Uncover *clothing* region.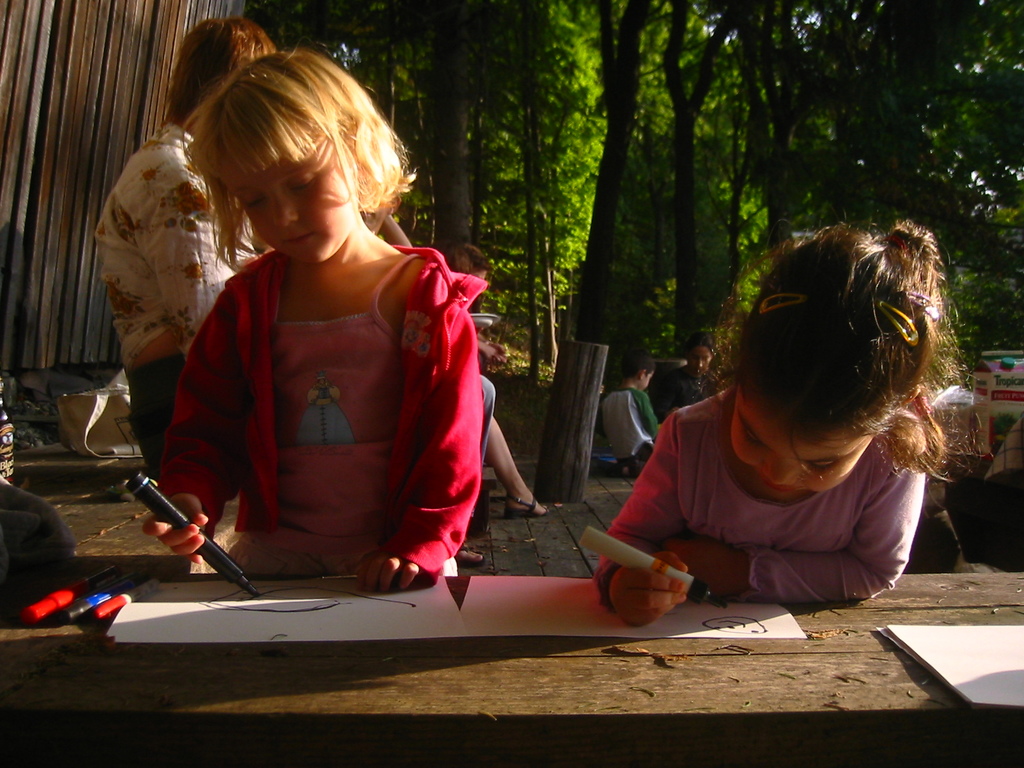
Uncovered: 143,185,493,602.
